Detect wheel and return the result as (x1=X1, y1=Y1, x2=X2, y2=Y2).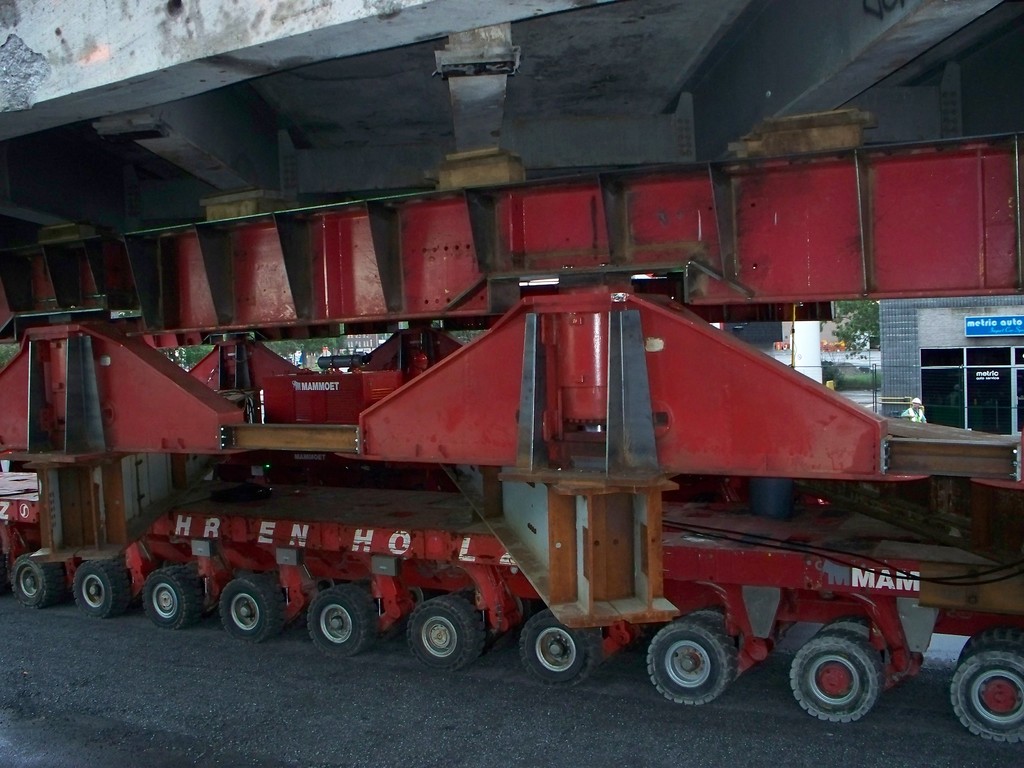
(x1=12, y1=550, x2=62, y2=611).
